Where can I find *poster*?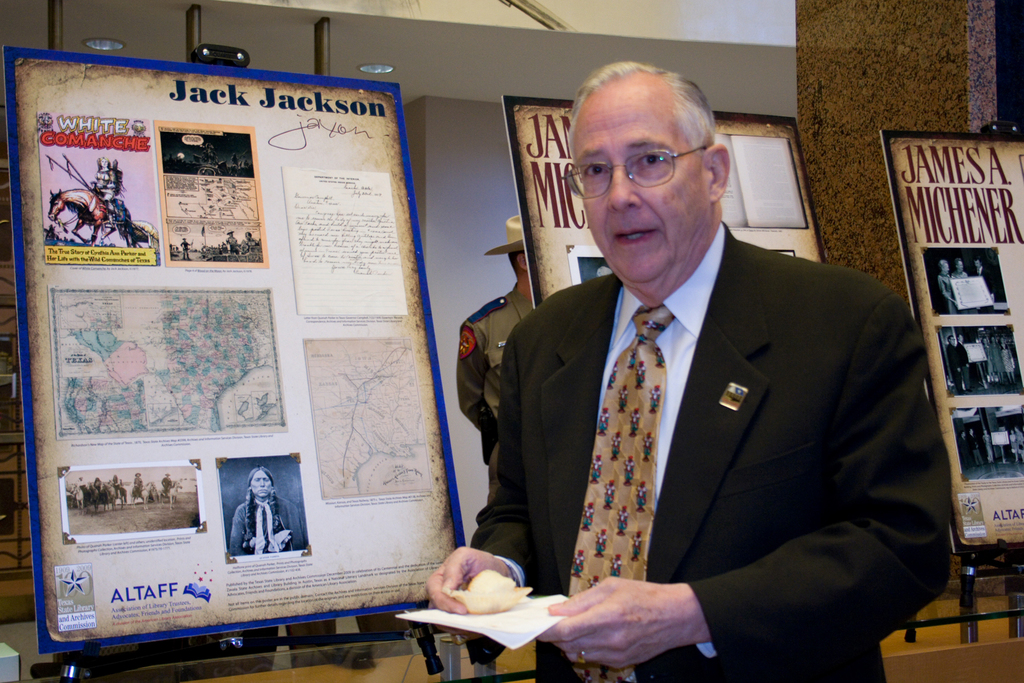
You can find it at bbox=(955, 493, 1023, 543).
